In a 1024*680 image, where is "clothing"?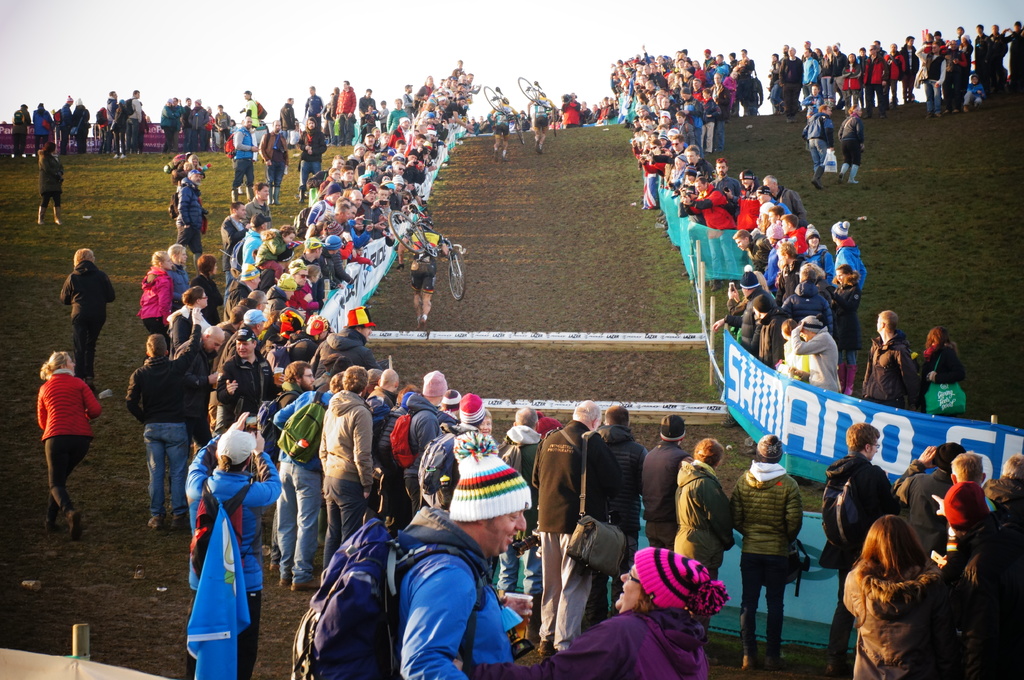
box=[961, 532, 1023, 670].
